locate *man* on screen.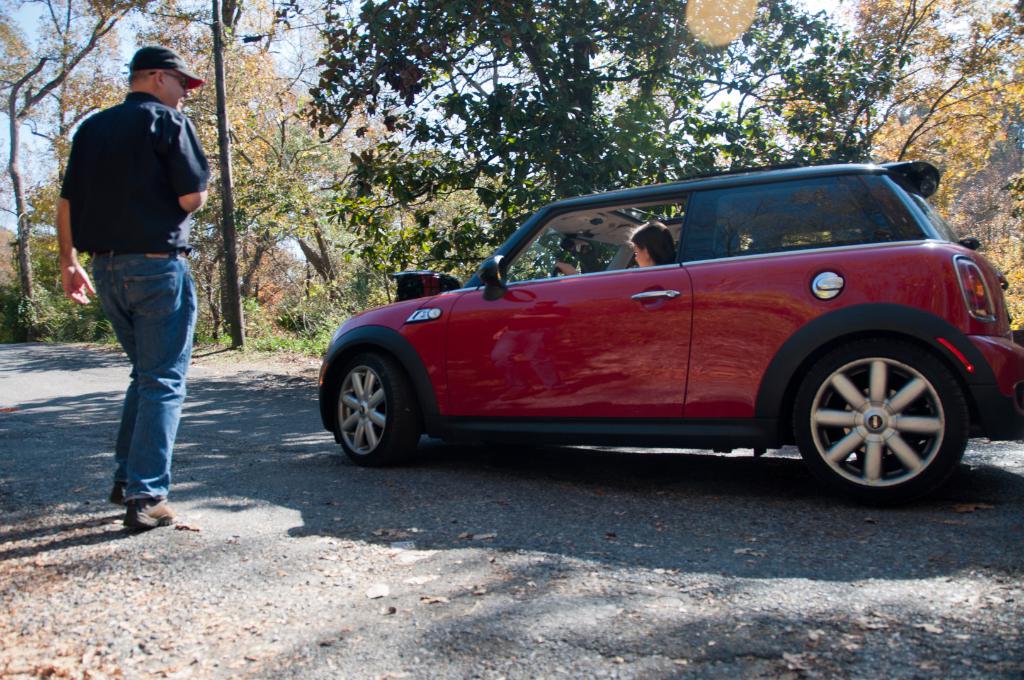
On screen at <box>52,44,211,526</box>.
